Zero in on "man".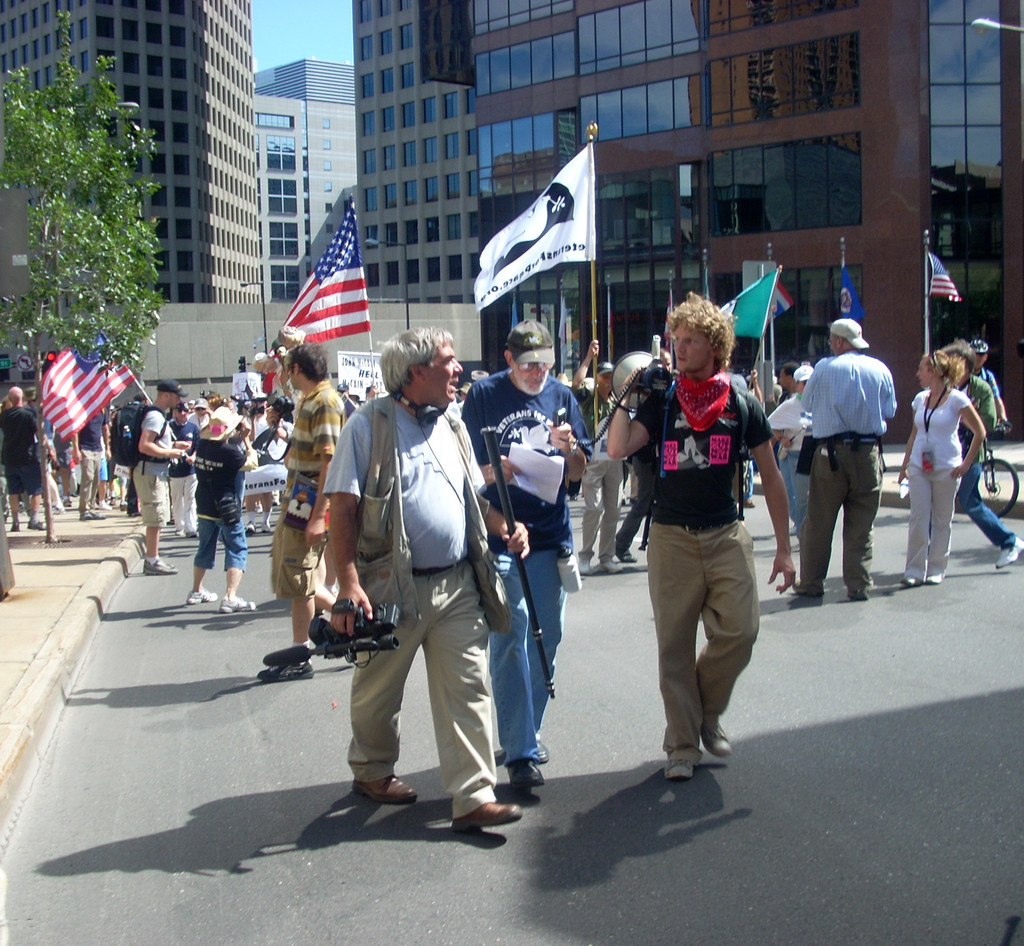
Zeroed in: [x1=609, y1=295, x2=801, y2=774].
